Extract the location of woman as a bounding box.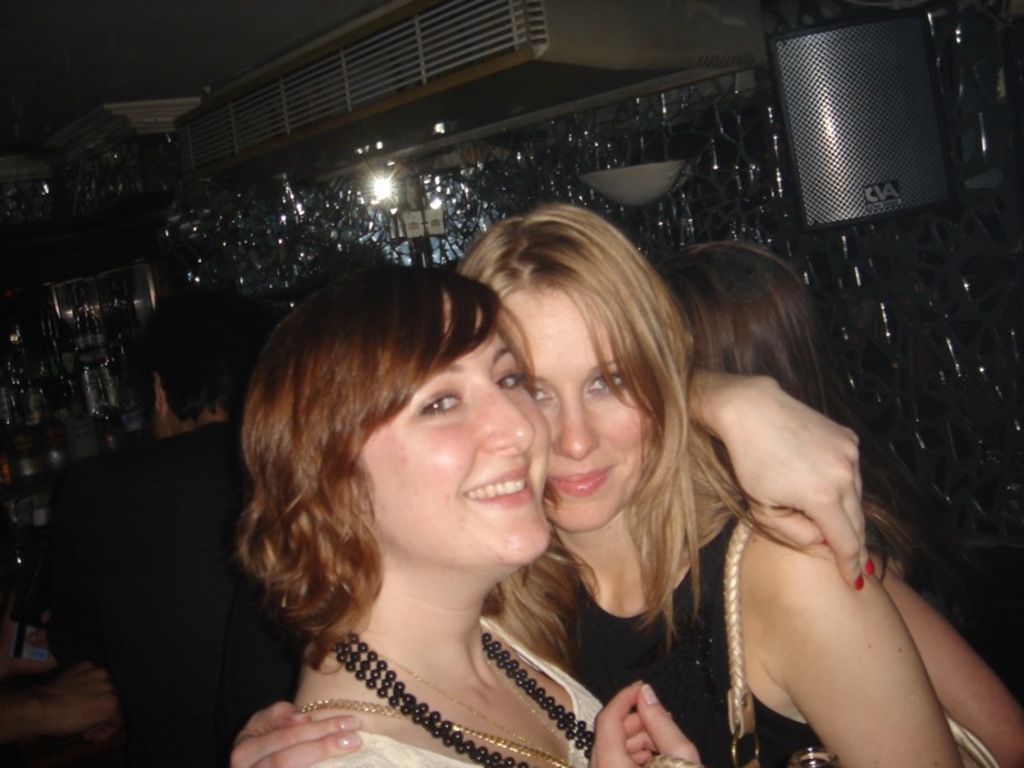
(left=454, top=201, right=963, bottom=767).
